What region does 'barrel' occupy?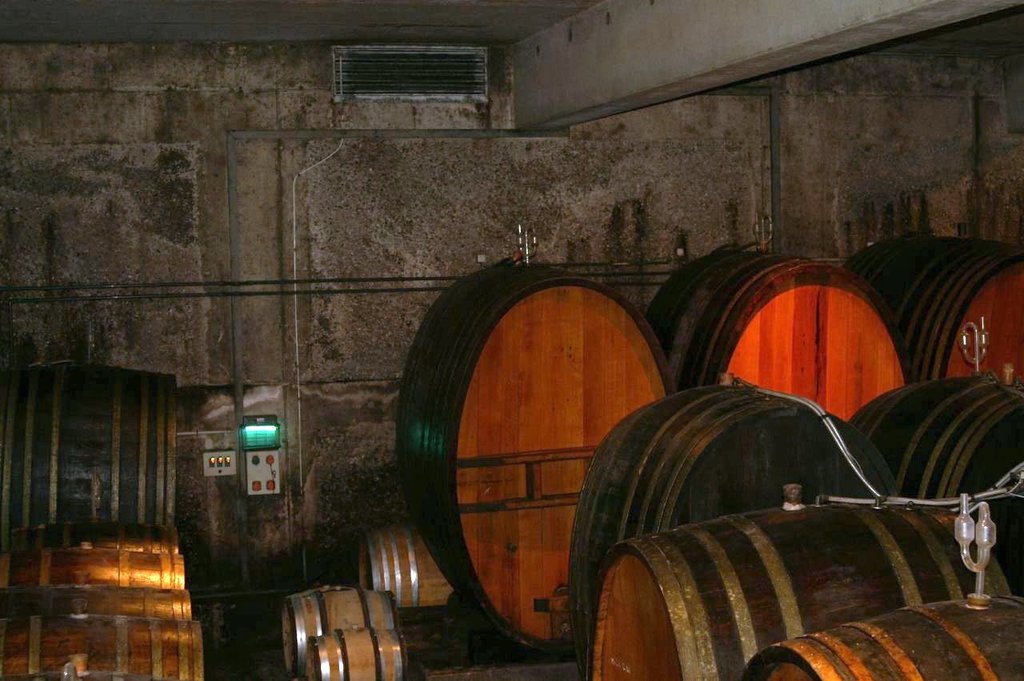
{"x1": 353, "y1": 523, "x2": 481, "y2": 607}.
